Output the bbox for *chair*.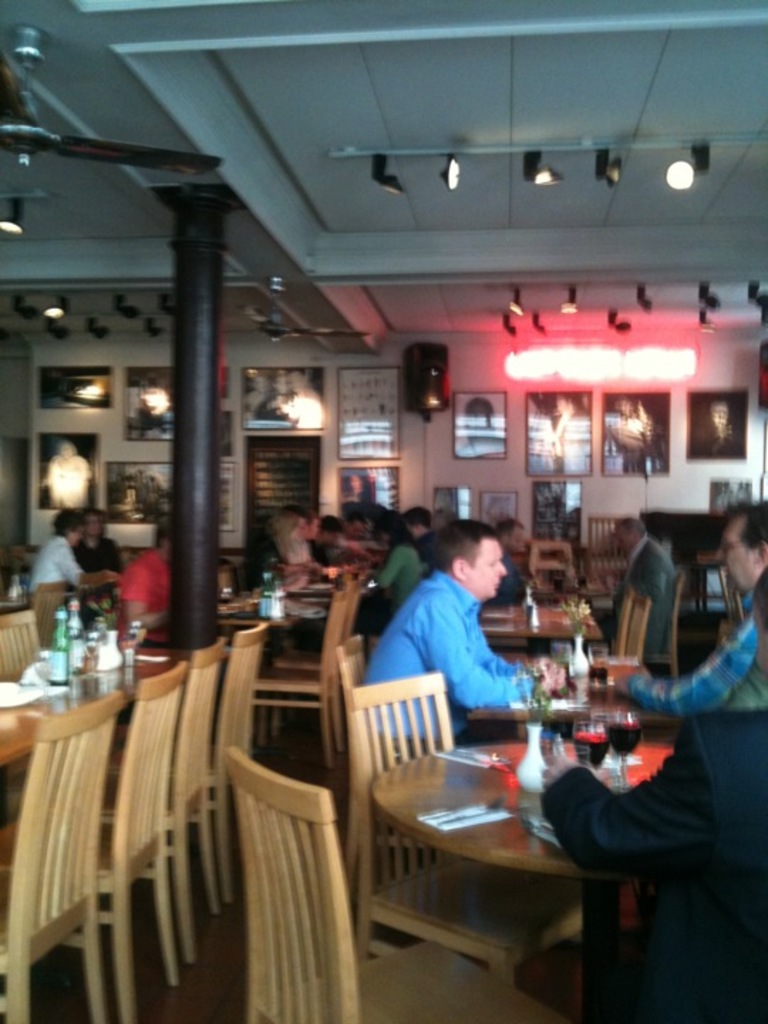
<bbox>718, 569, 744, 629</bbox>.
